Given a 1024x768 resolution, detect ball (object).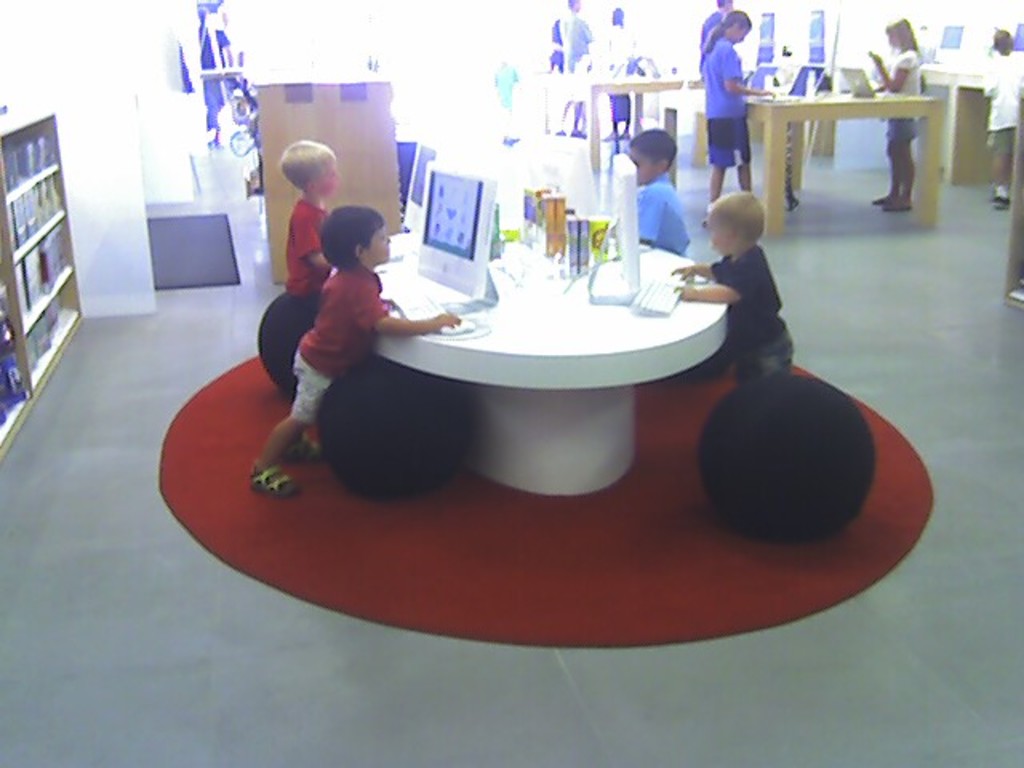
left=701, top=378, right=875, bottom=541.
